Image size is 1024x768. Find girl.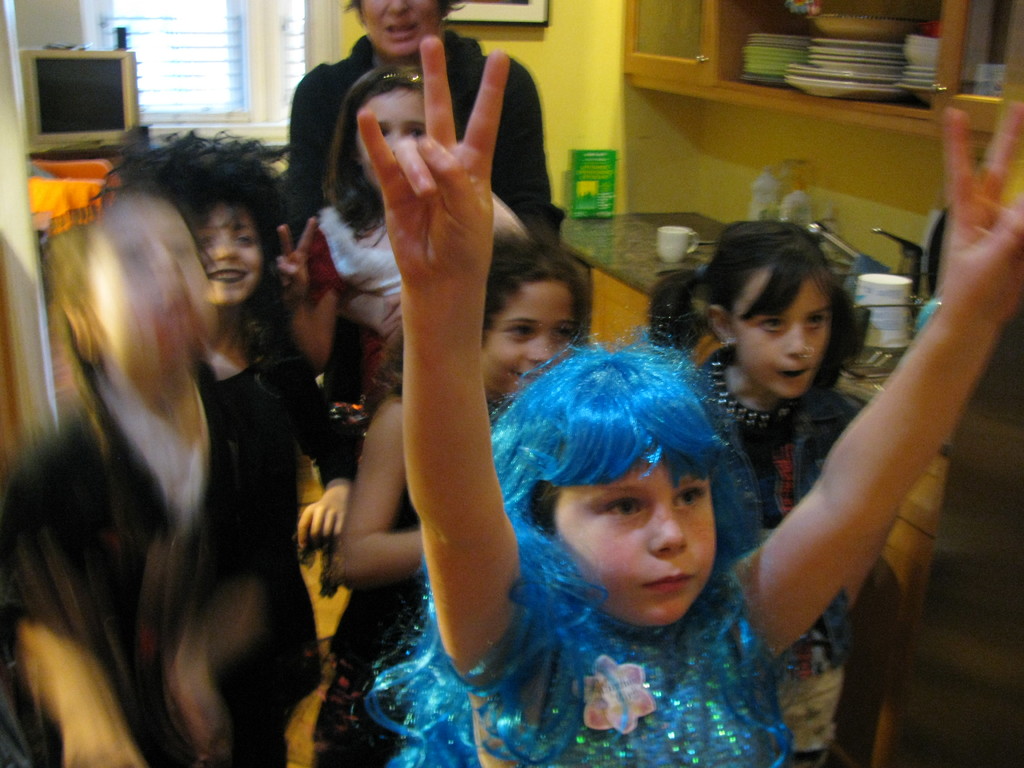
[x1=87, y1=123, x2=361, y2=767].
